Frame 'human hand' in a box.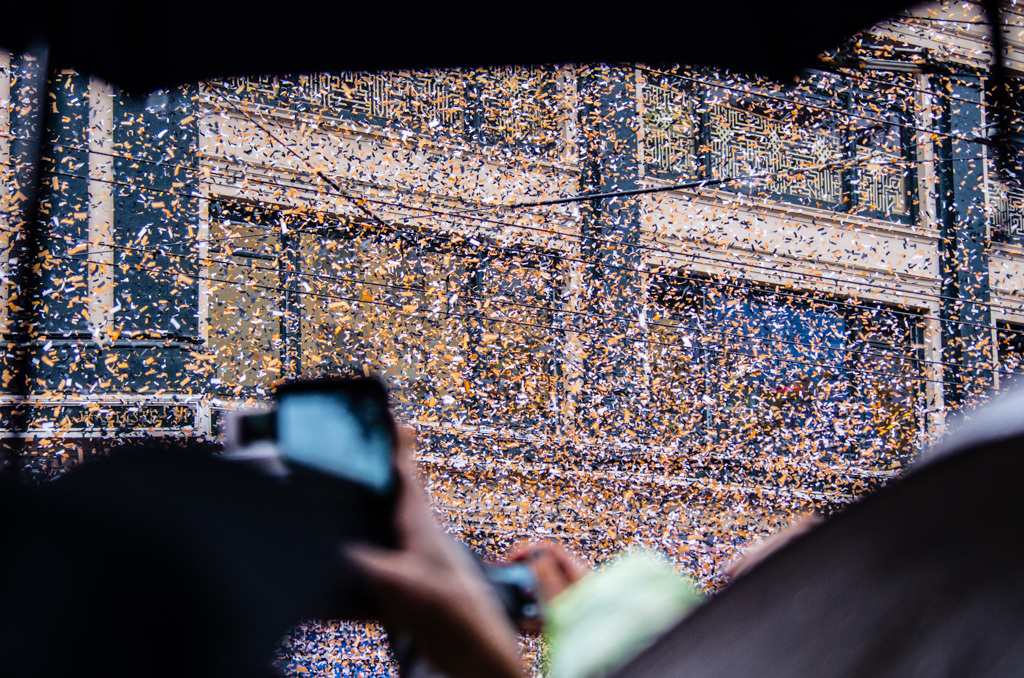
bbox=[502, 540, 590, 610].
